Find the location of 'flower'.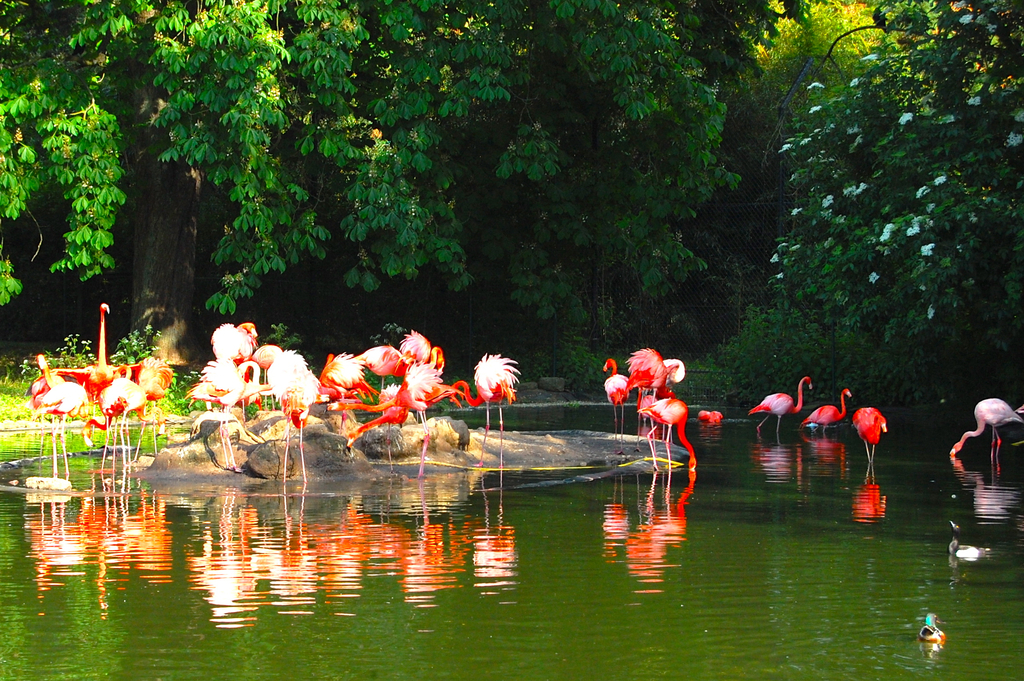
Location: left=819, top=193, right=831, bottom=209.
